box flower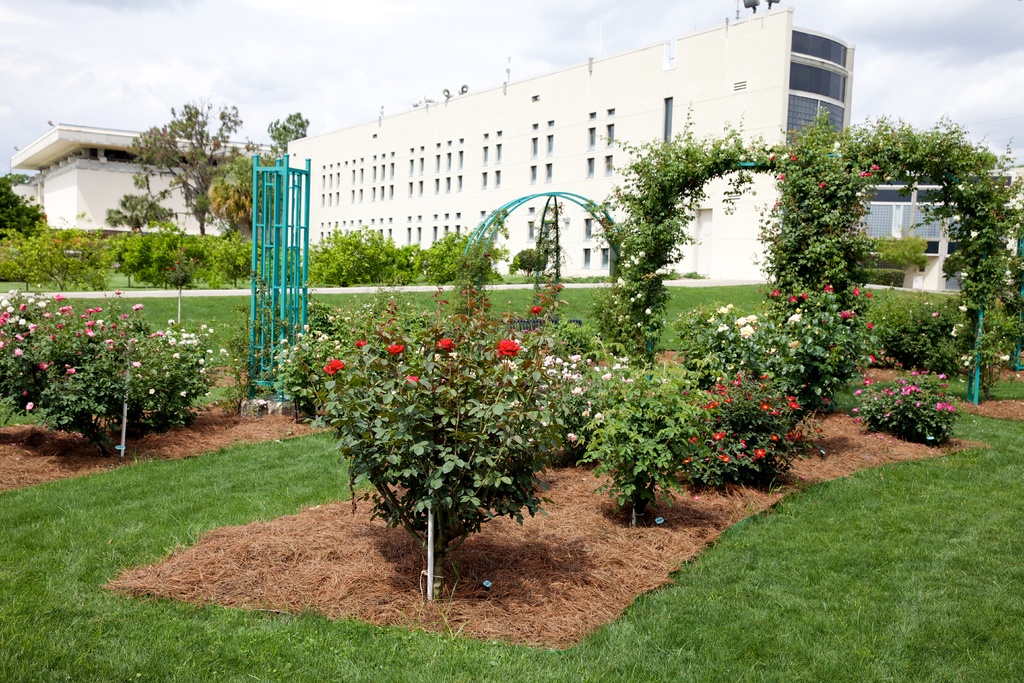
490,340,523,359
